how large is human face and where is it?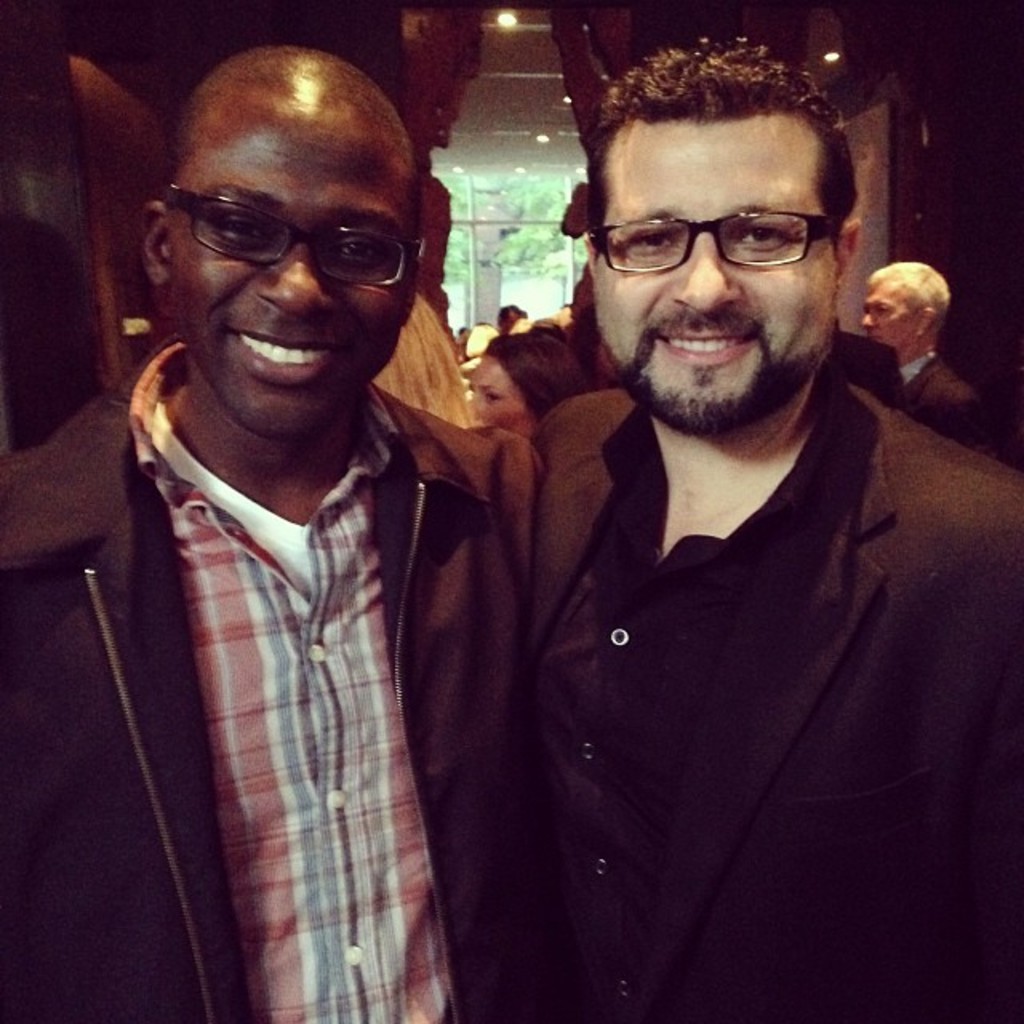
Bounding box: (170, 115, 414, 440).
